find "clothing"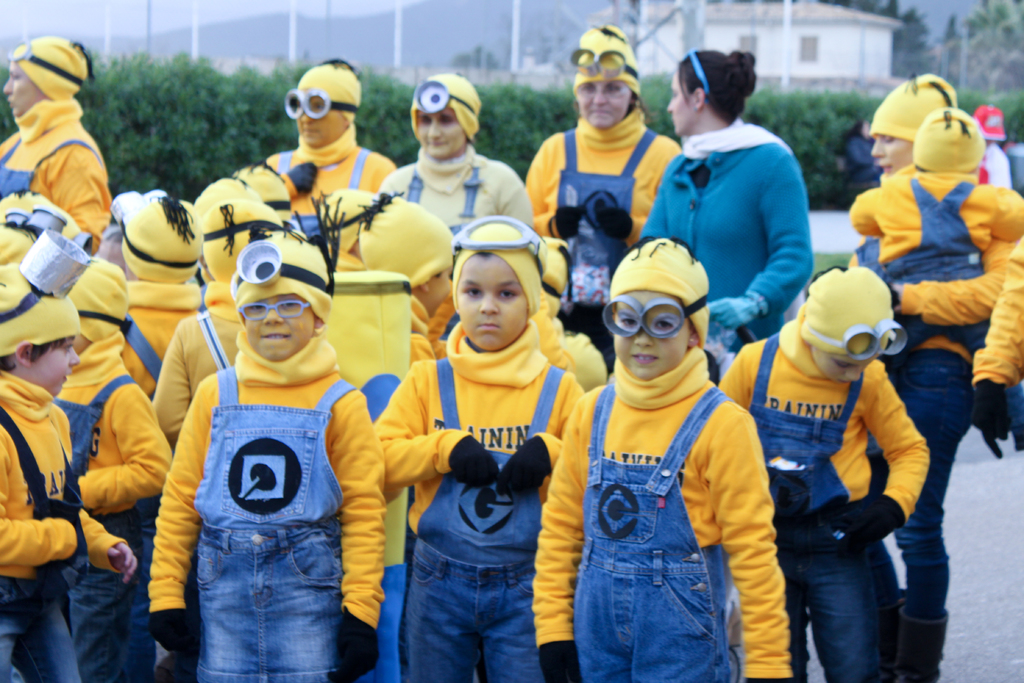
<box>384,151,539,250</box>
